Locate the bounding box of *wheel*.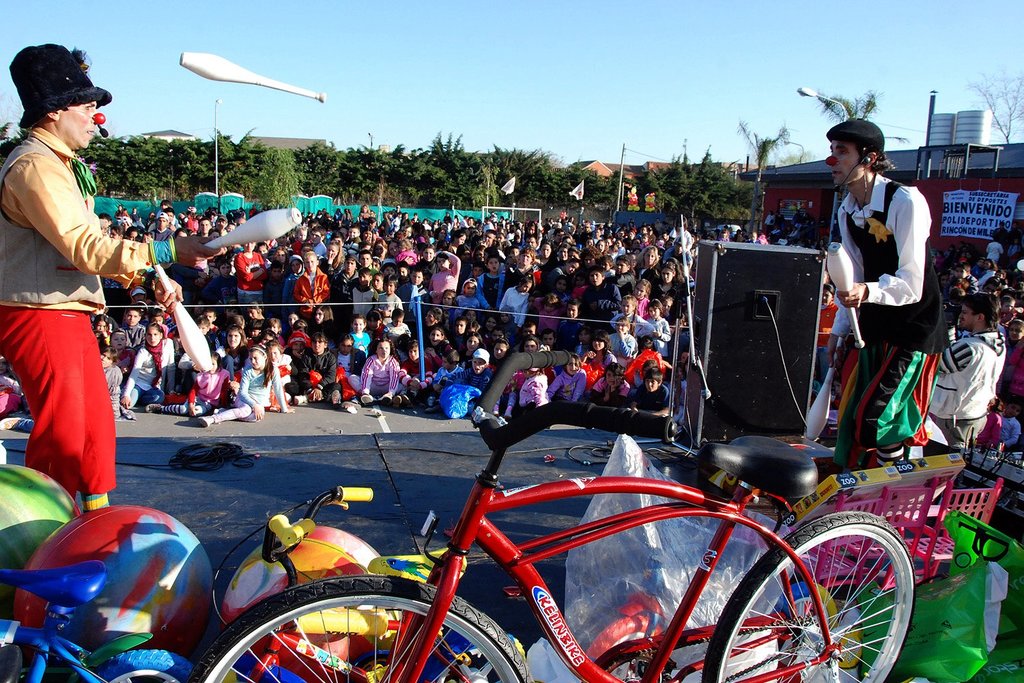
Bounding box: rect(68, 652, 205, 682).
